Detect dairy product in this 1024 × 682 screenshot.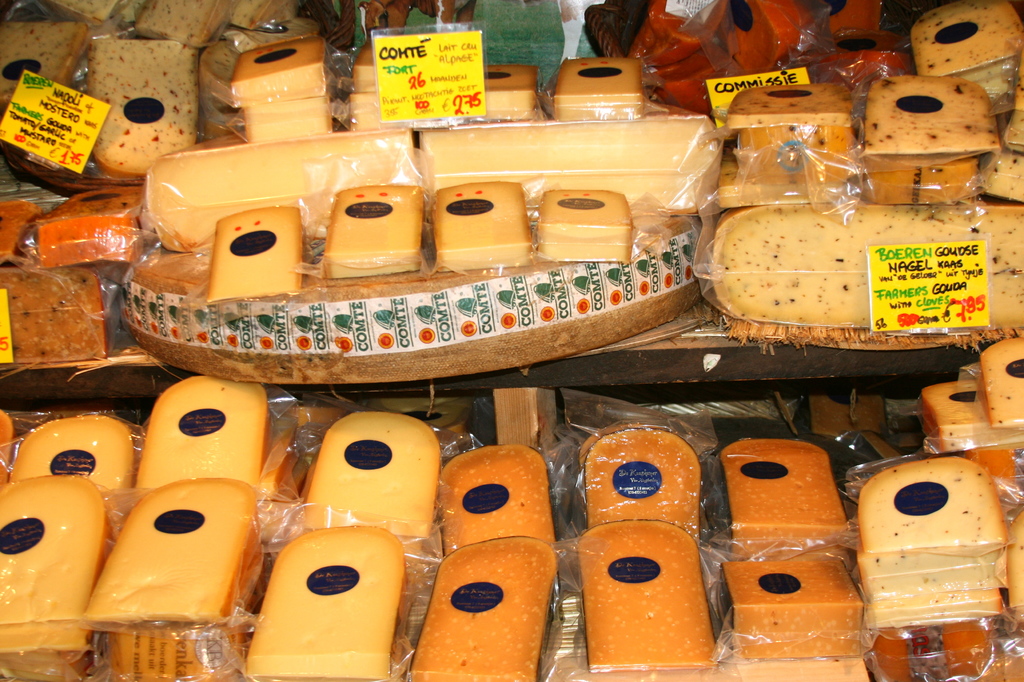
Detection: rect(728, 560, 850, 635).
